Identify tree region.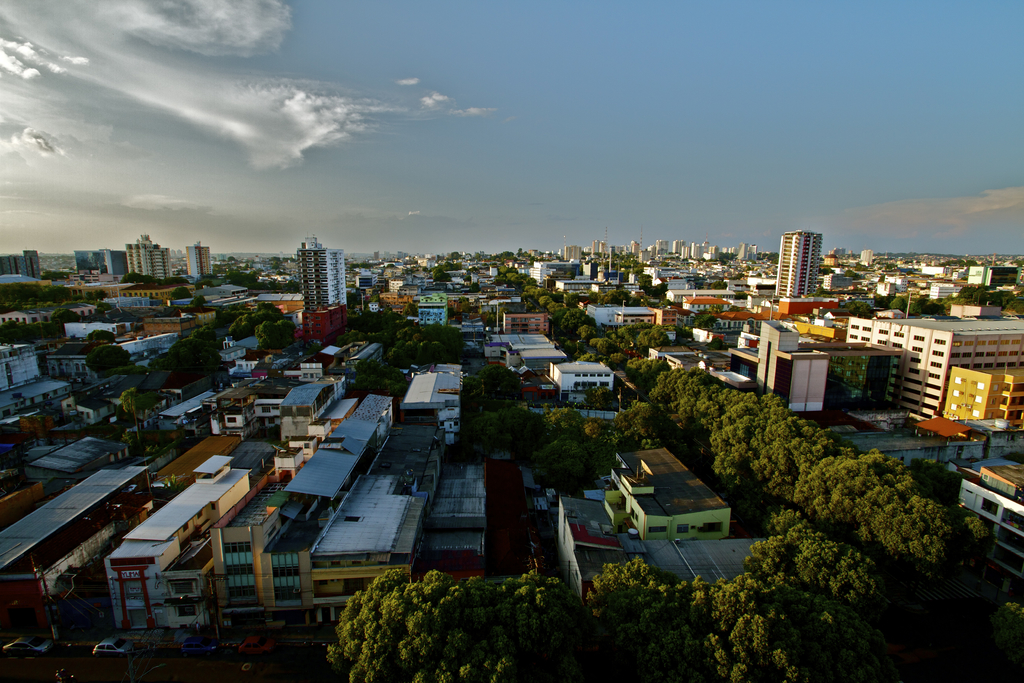
Region: Rect(121, 270, 154, 286).
